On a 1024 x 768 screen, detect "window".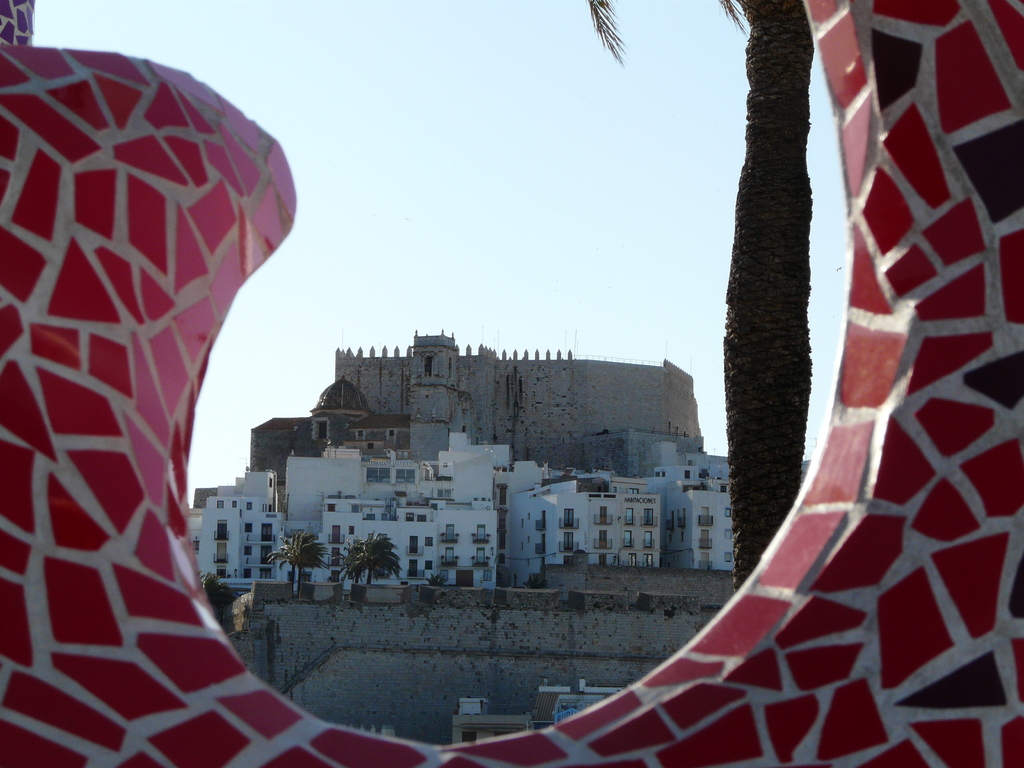
box(627, 508, 634, 526).
